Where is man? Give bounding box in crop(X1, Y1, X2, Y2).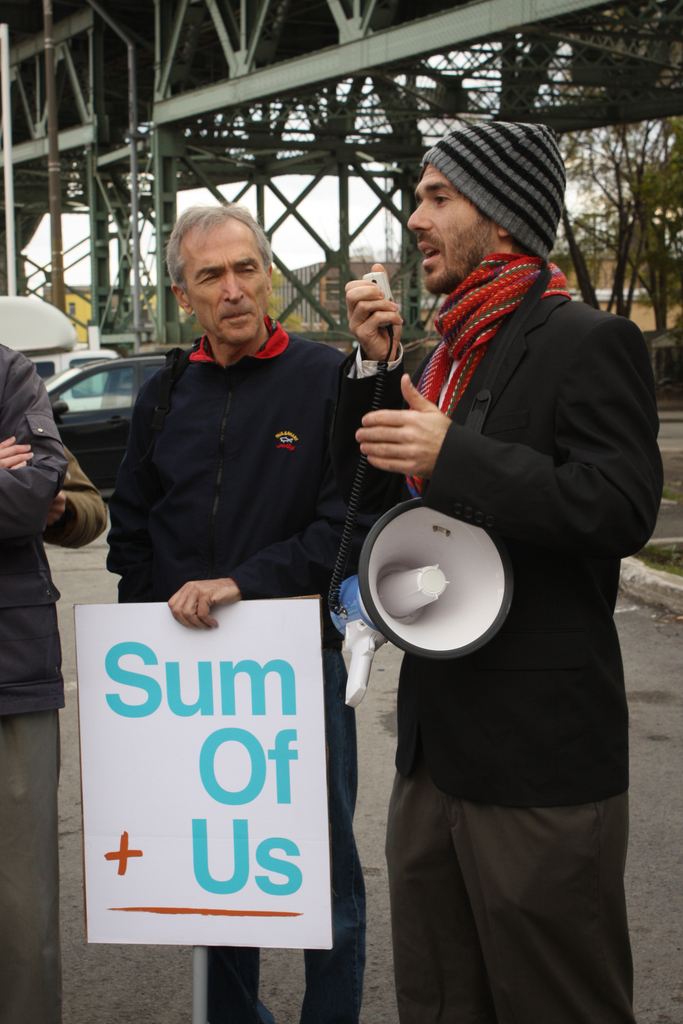
crop(343, 144, 668, 1000).
